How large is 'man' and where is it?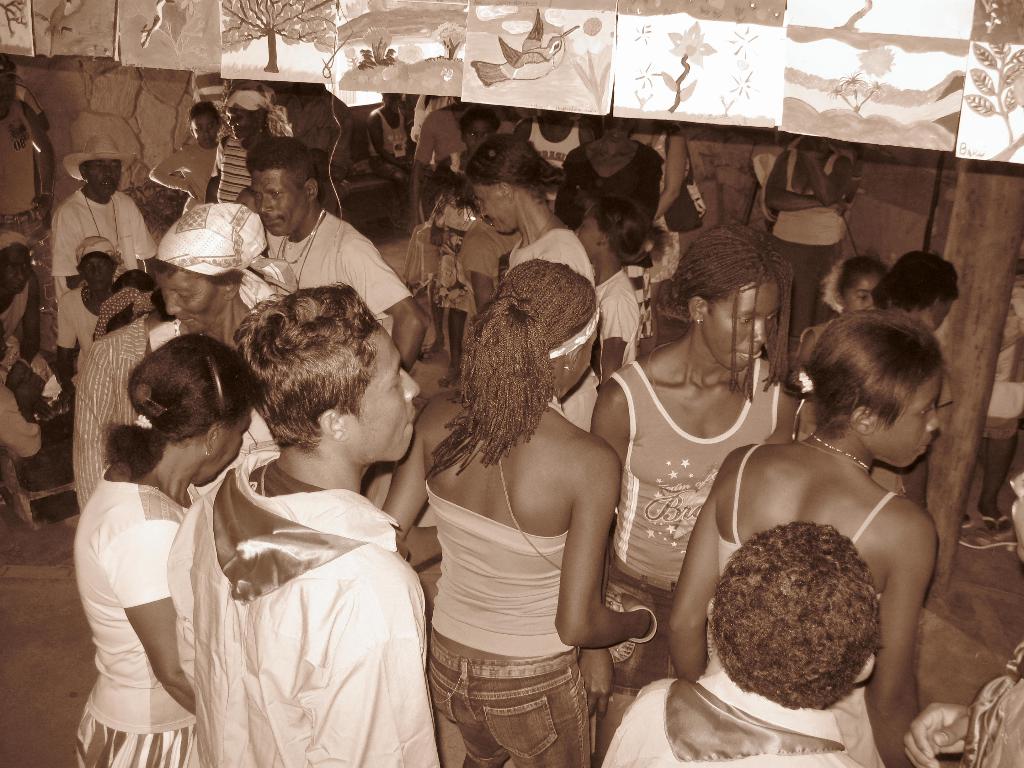
Bounding box: [184, 276, 454, 767].
